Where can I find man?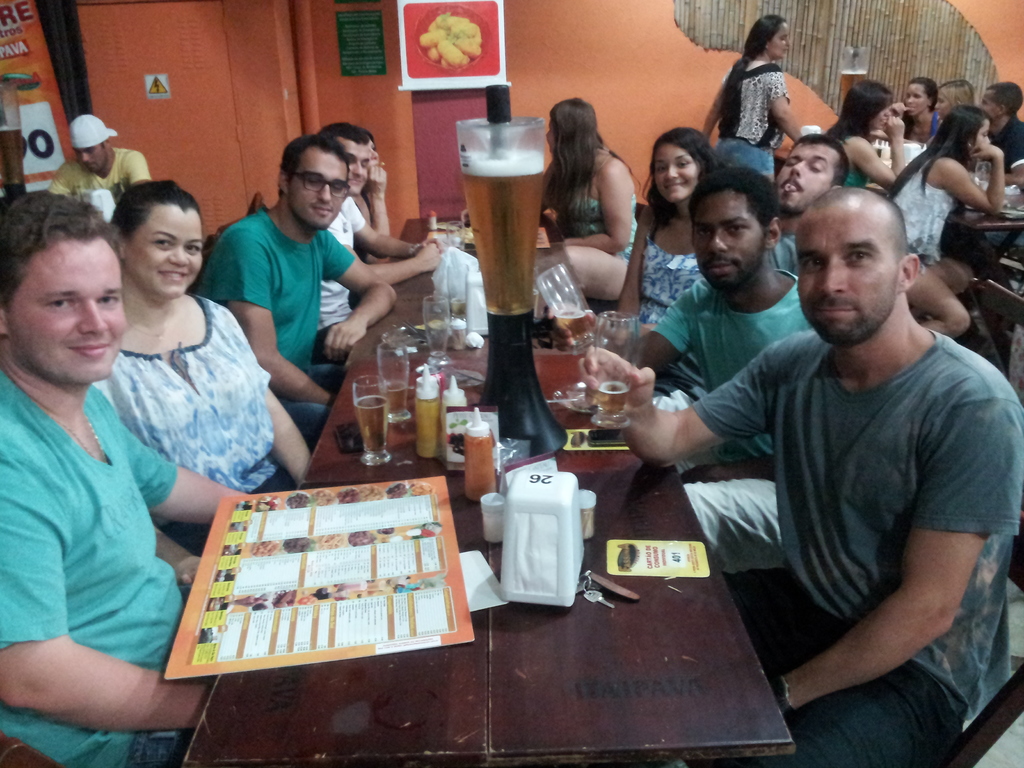
You can find it at box=[313, 121, 447, 384].
